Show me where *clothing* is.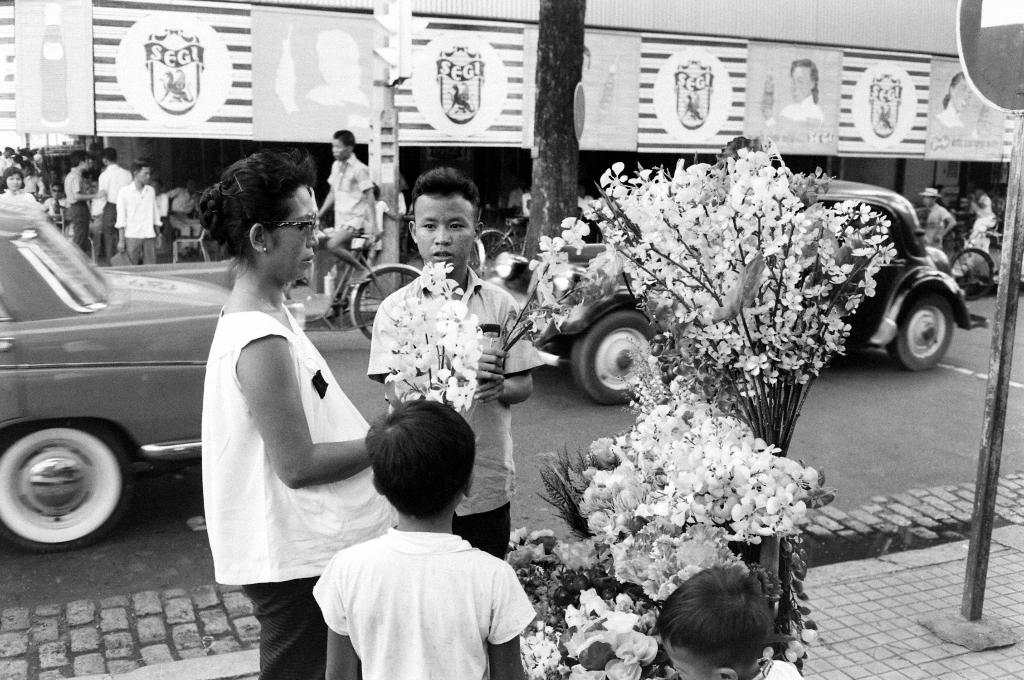
*clothing* is at crop(45, 193, 61, 219).
